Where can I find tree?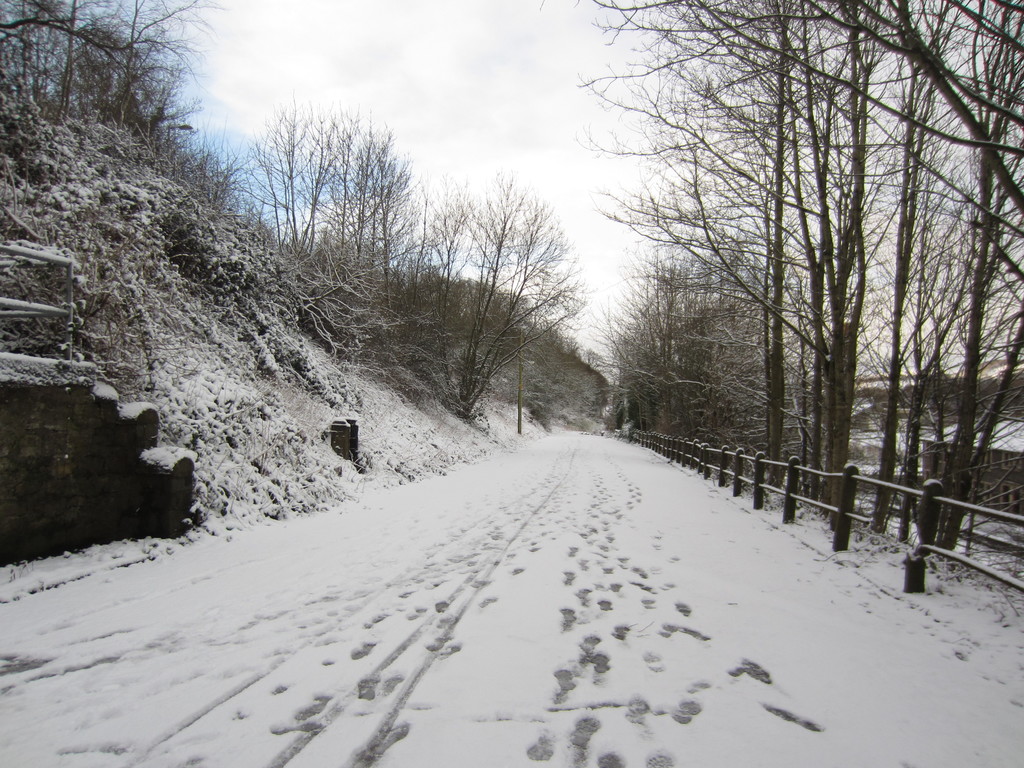
You can find it at 593,246,801,461.
